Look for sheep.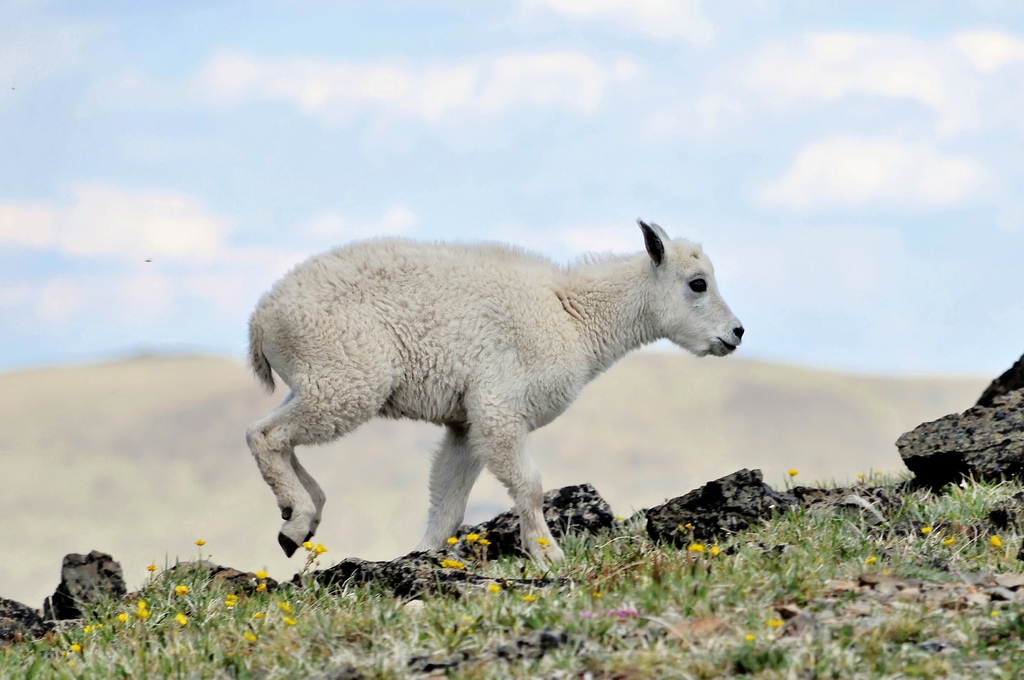
Found: region(246, 215, 744, 572).
